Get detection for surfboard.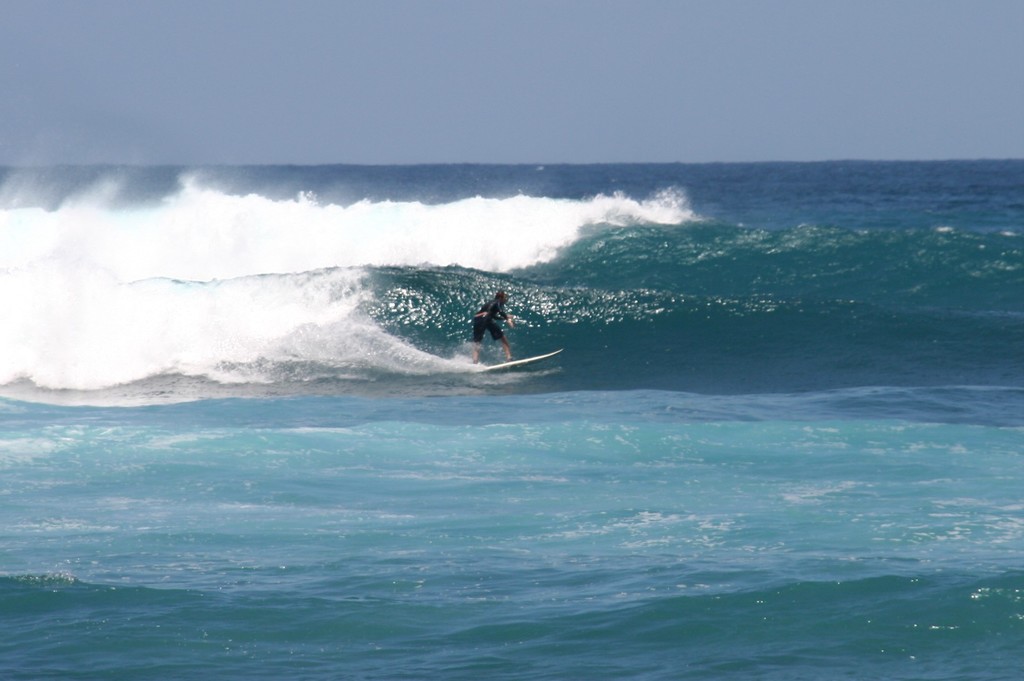
Detection: select_region(471, 349, 562, 370).
